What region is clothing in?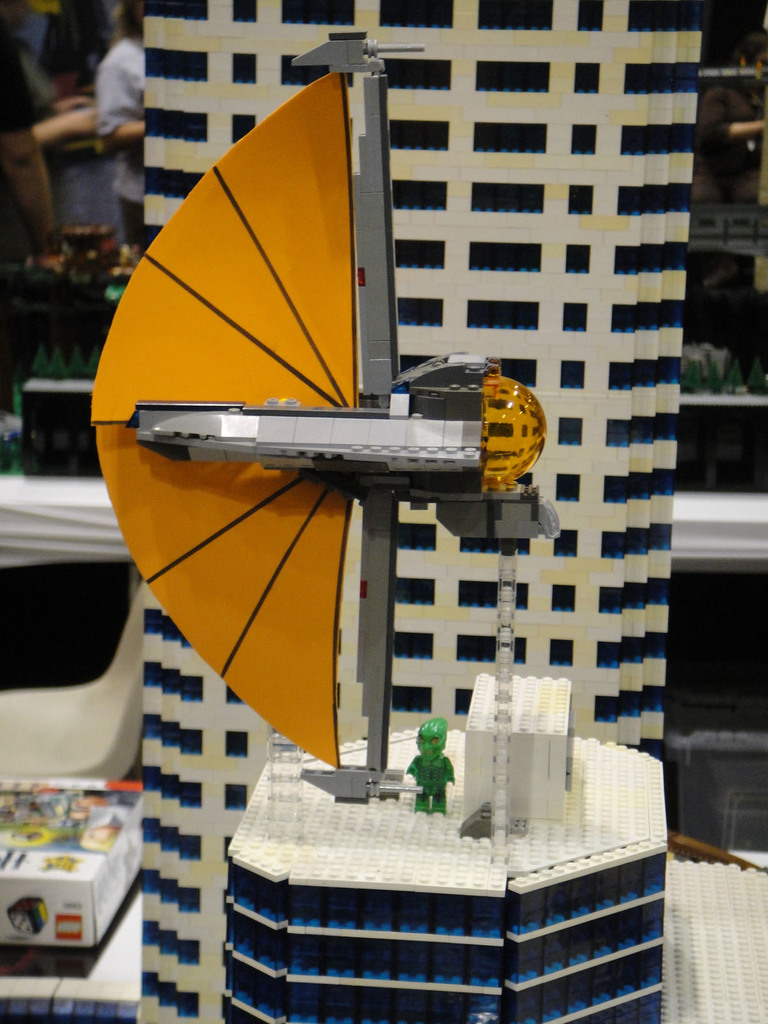
(86,28,138,234).
